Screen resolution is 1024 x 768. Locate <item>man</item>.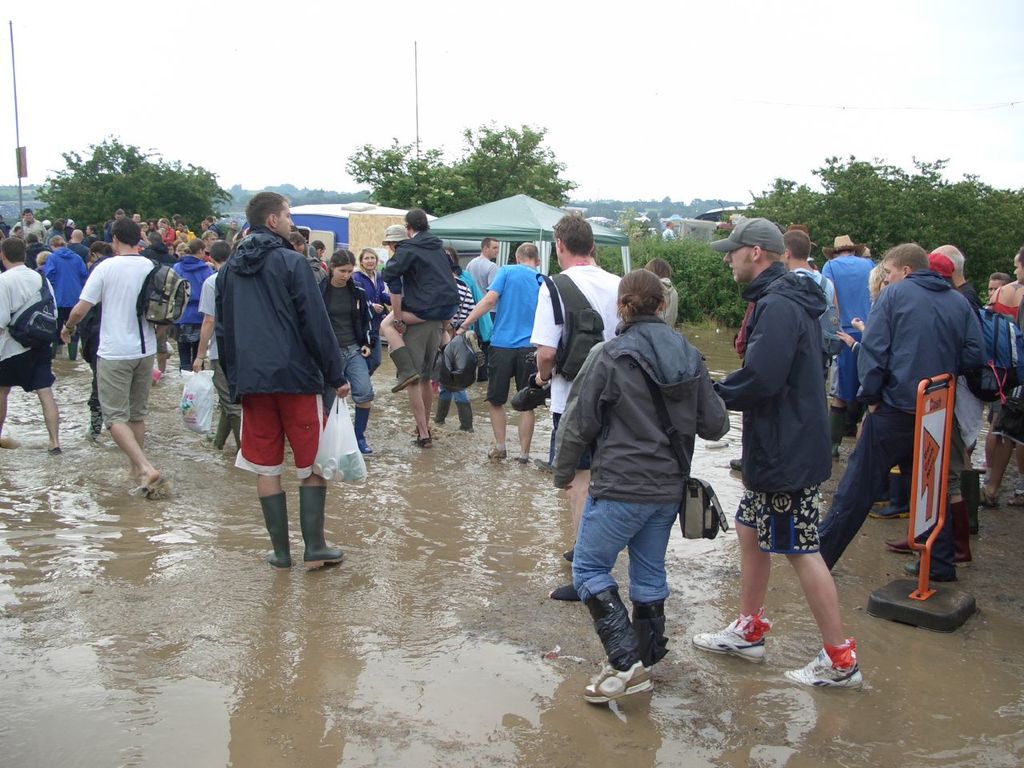
214:191:346:570.
